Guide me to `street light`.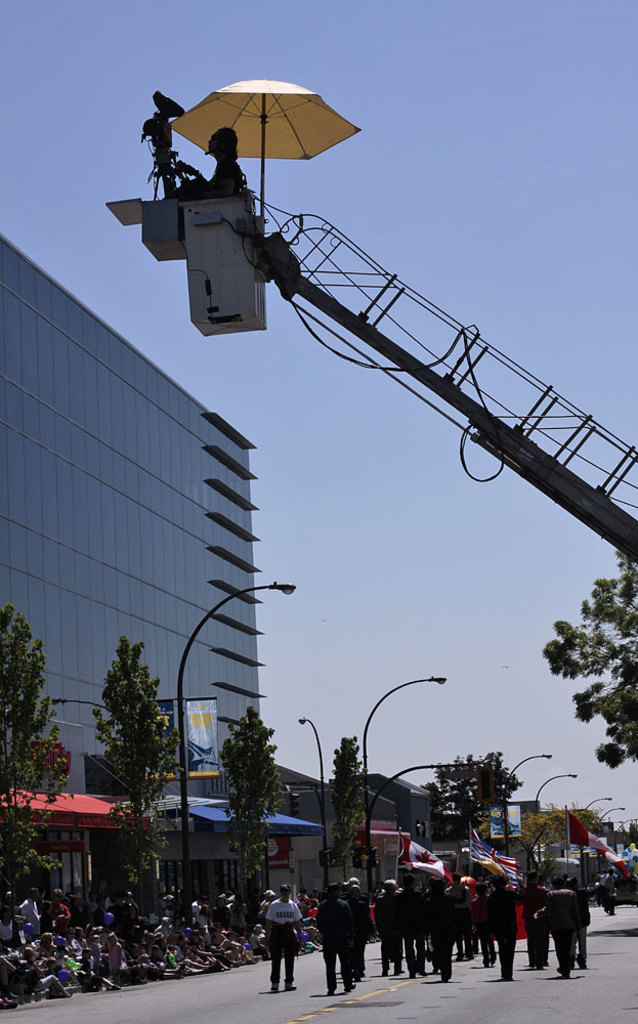
Guidance: 584:796:613:817.
